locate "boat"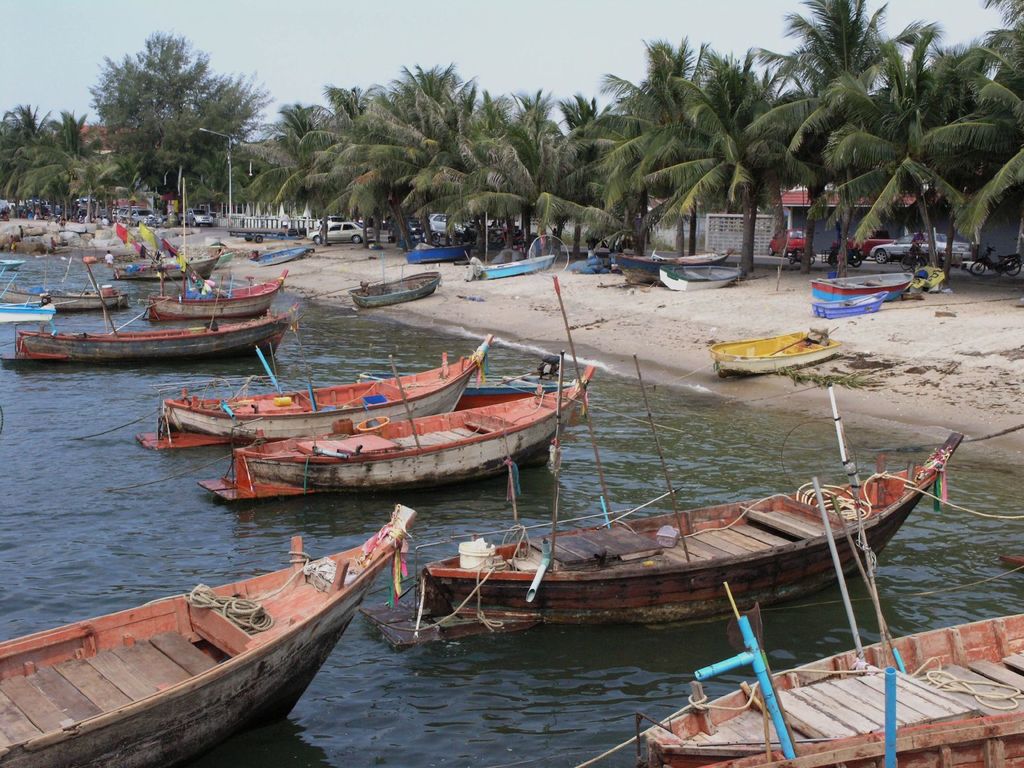
left=0, top=271, right=56, bottom=326
